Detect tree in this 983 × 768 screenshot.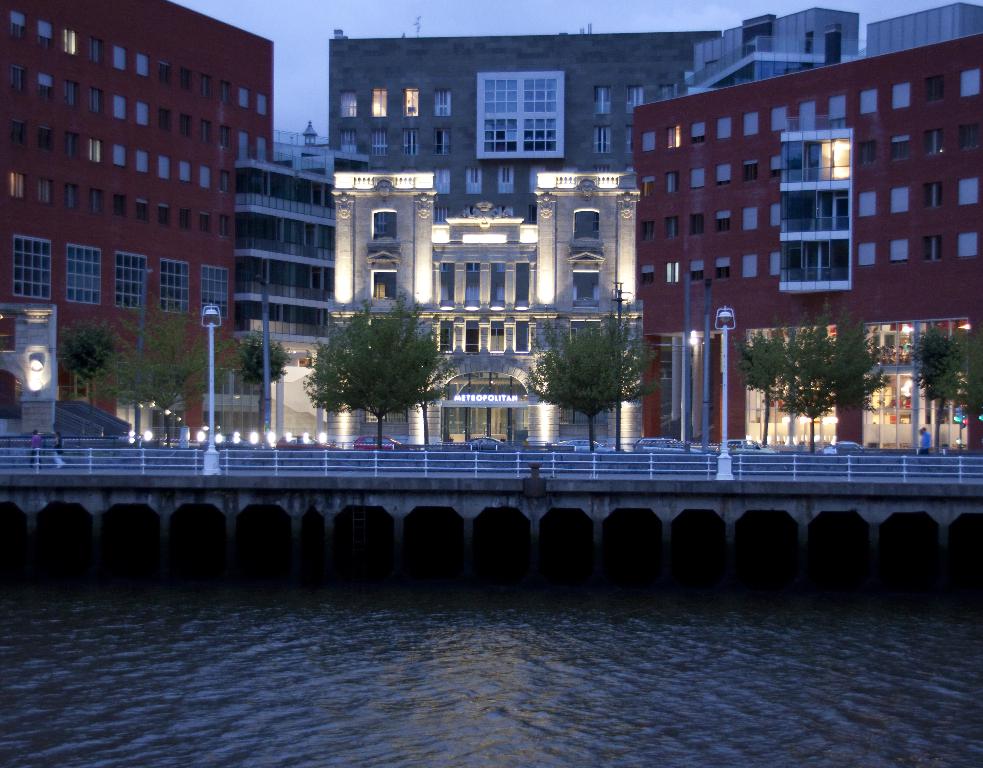
Detection: l=306, t=281, r=447, b=430.
